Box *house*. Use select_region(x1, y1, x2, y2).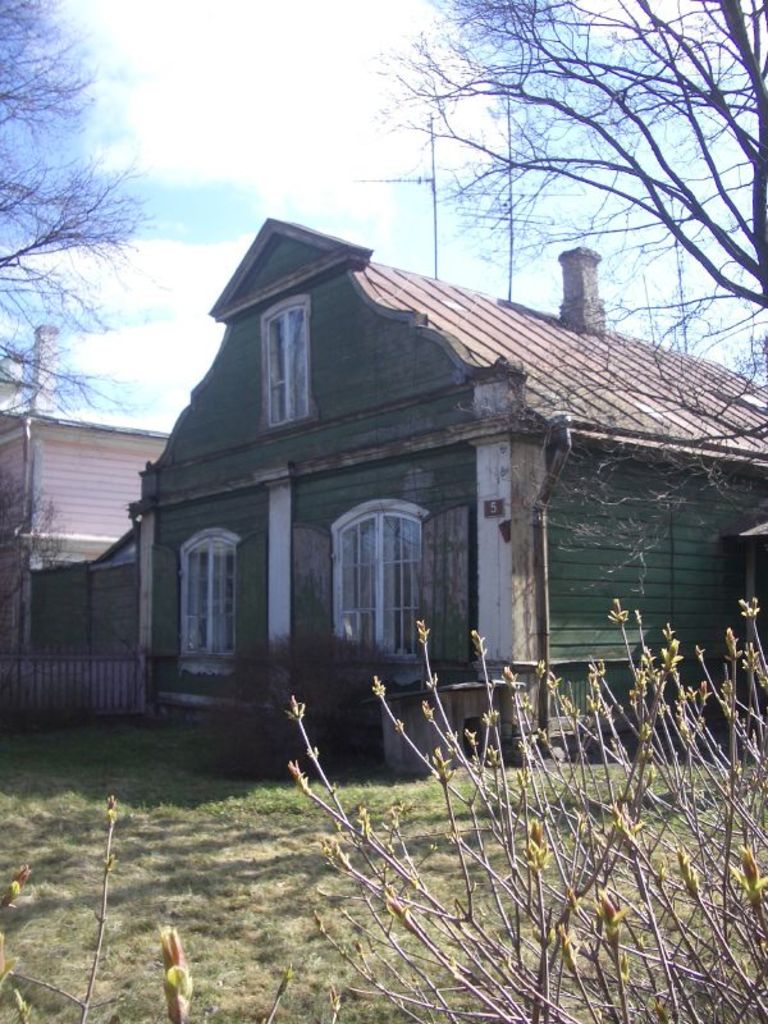
select_region(0, 404, 172, 710).
